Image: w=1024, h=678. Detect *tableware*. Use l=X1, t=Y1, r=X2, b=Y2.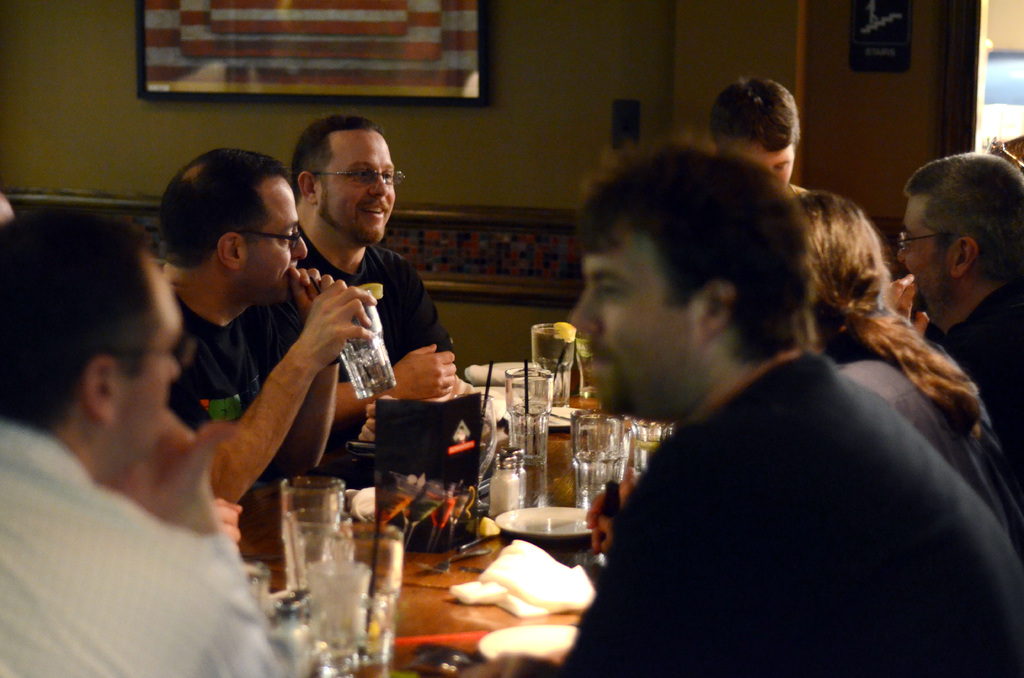
l=570, t=405, r=626, b=523.
